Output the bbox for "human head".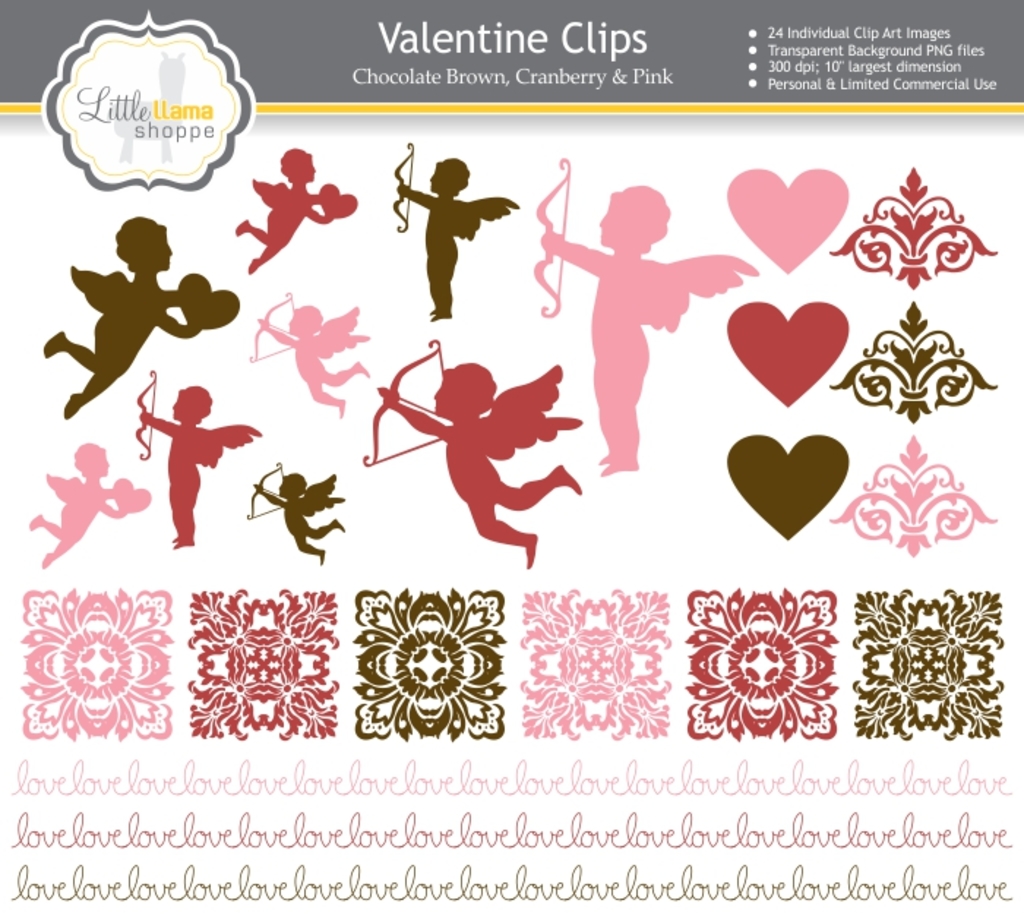
(430, 360, 500, 417).
